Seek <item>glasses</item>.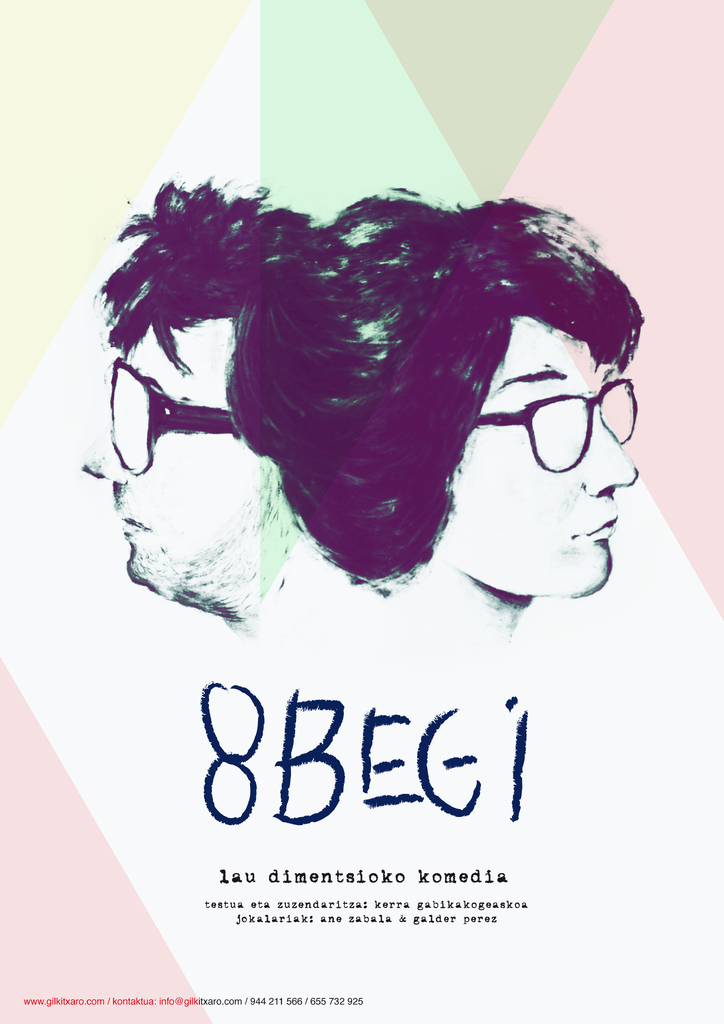
detection(444, 373, 645, 472).
